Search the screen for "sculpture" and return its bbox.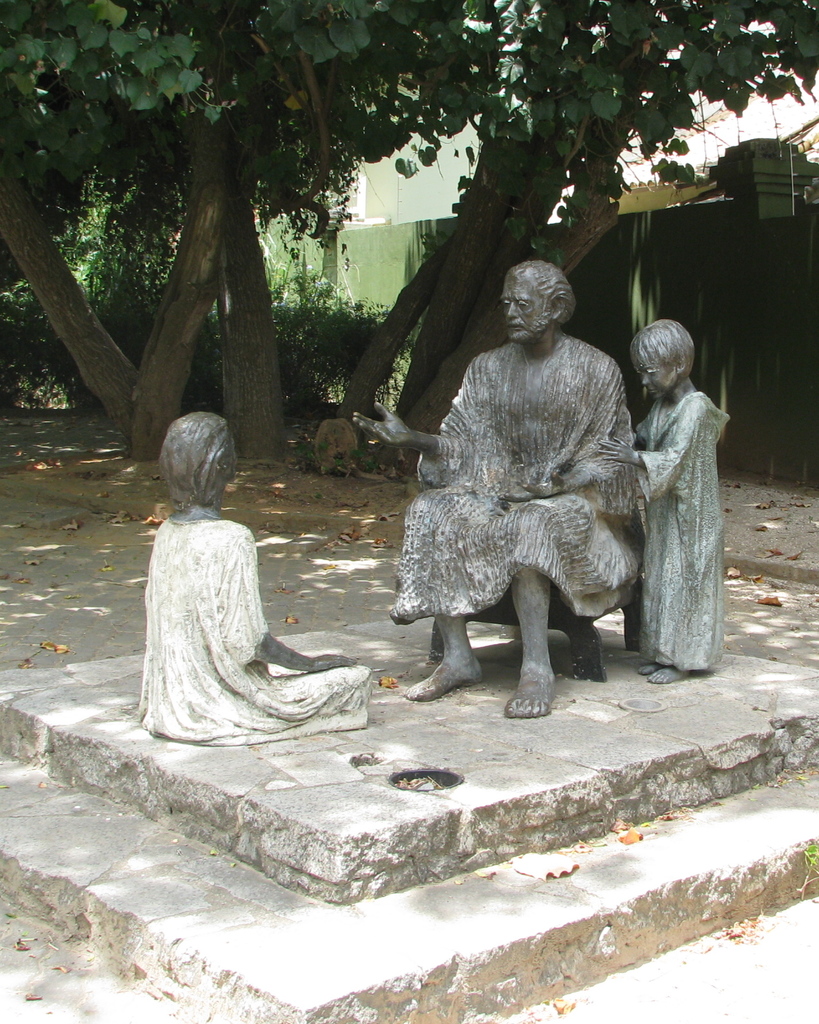
Found: detection(335, 260, 655, 724).
